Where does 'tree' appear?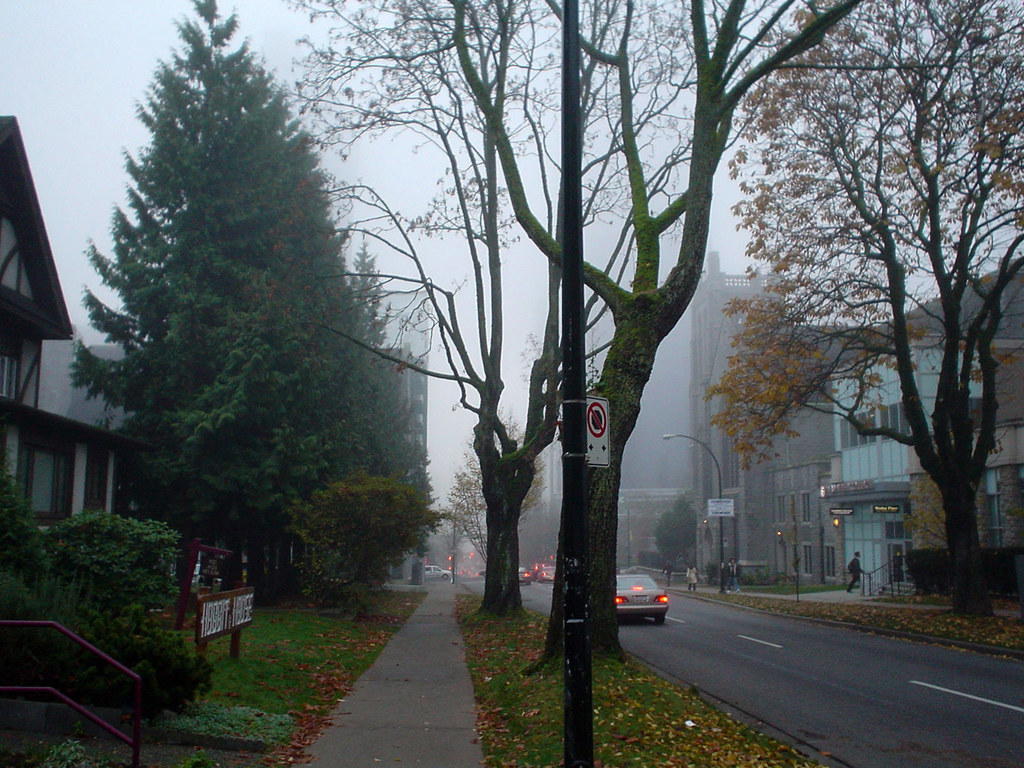
Appears at [left=433, top=401, right=559, bottom=577].
